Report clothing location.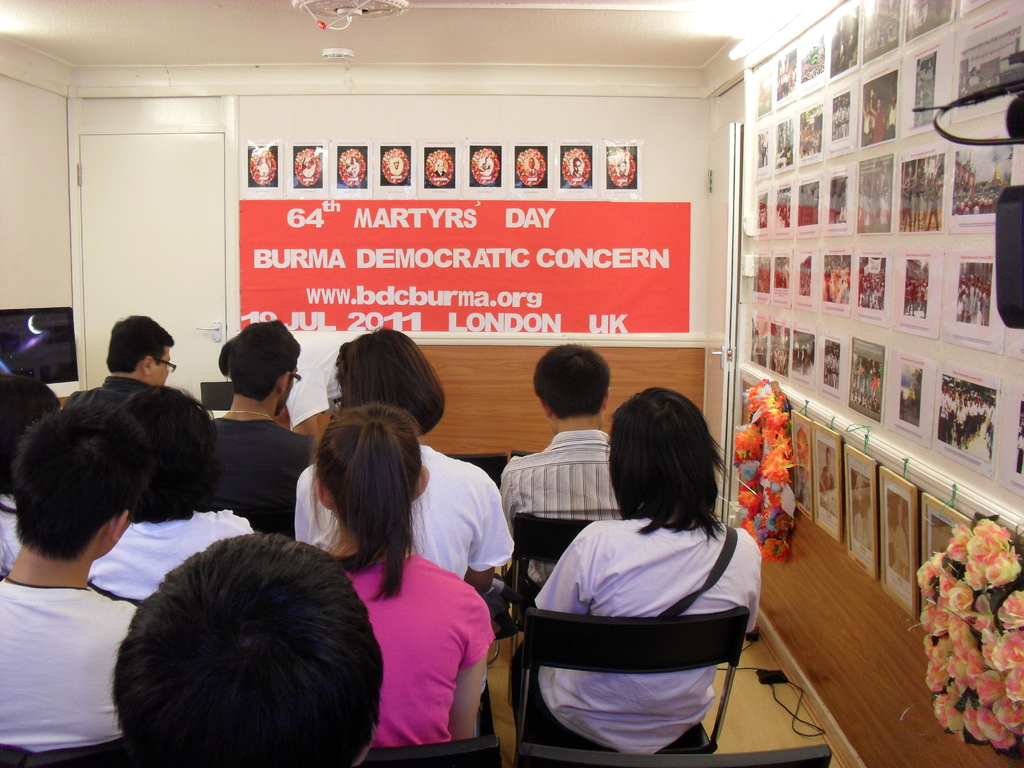
Report: (left=829, top=271, right=845, bottom=296).
